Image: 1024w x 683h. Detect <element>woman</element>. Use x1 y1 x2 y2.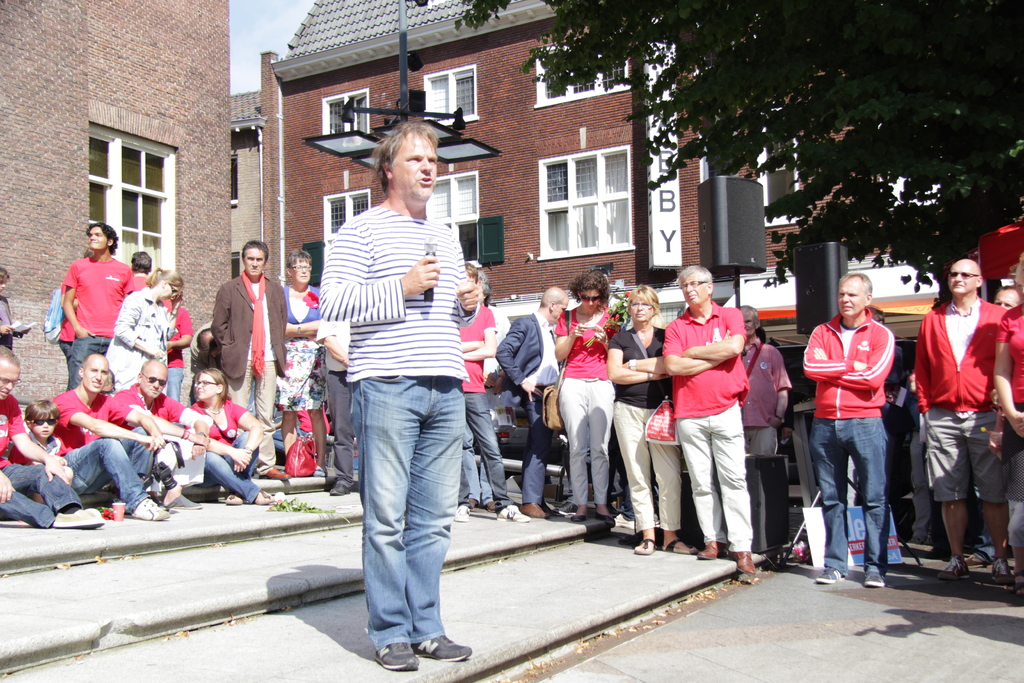
189 368 276 506.
